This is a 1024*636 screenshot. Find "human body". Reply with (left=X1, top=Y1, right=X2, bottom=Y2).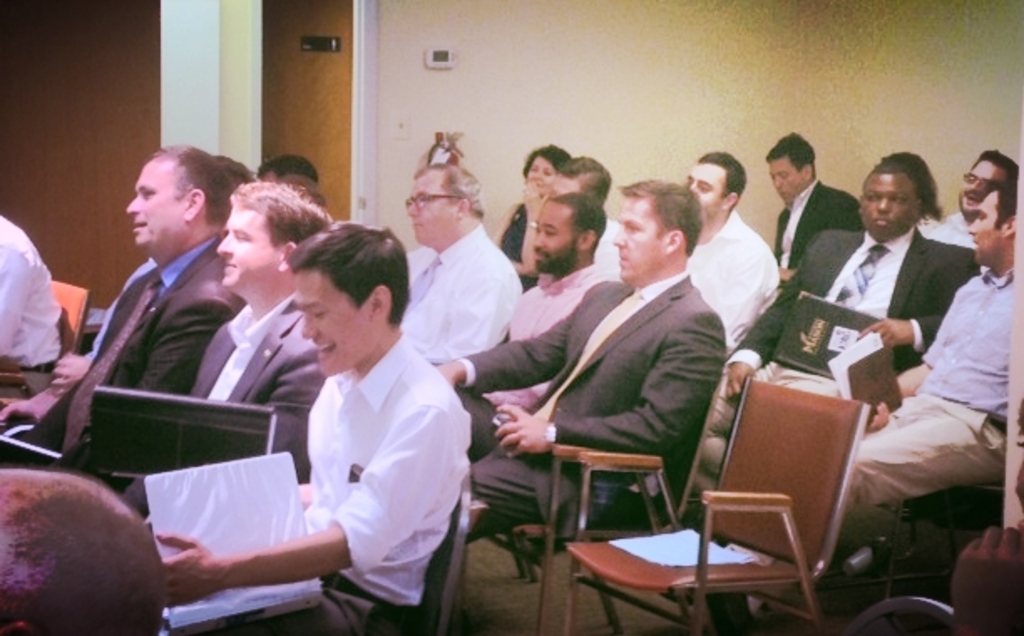
(left=689, top=216, right=771, bottom=348).
